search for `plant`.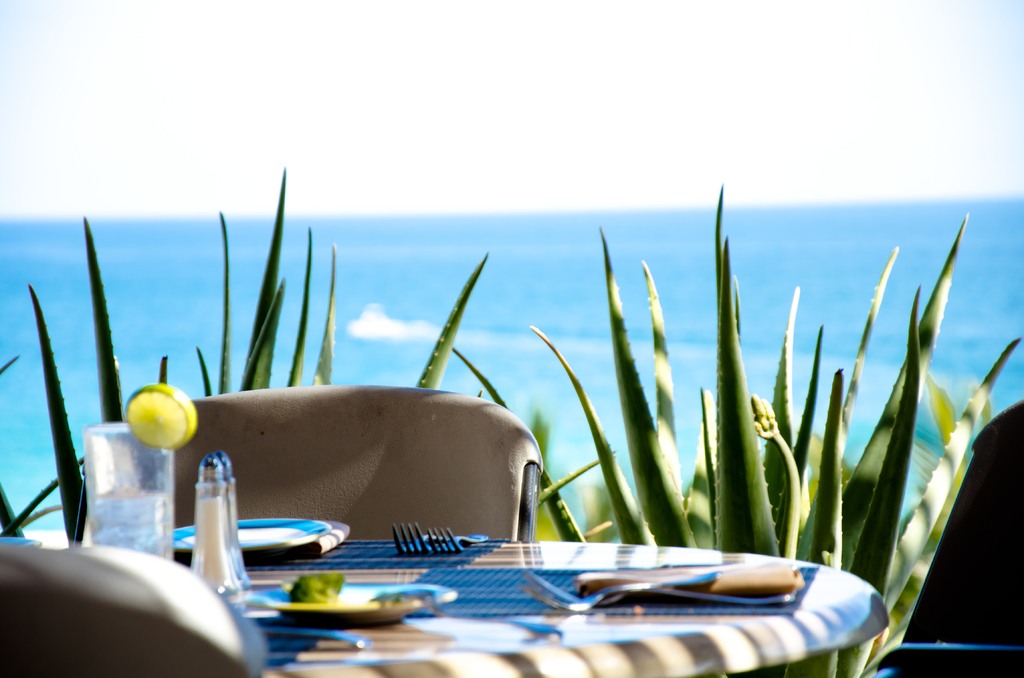
Found at box(527, 323, 653, 555).
